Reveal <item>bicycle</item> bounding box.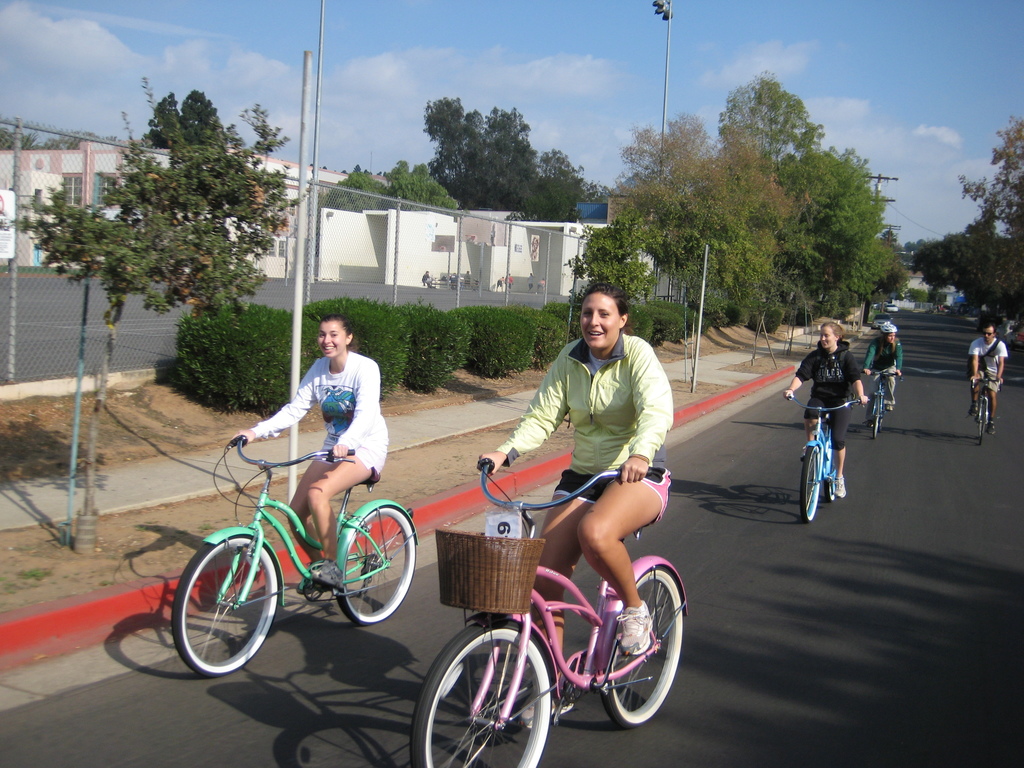
Revealed: 866:372:907:436.
